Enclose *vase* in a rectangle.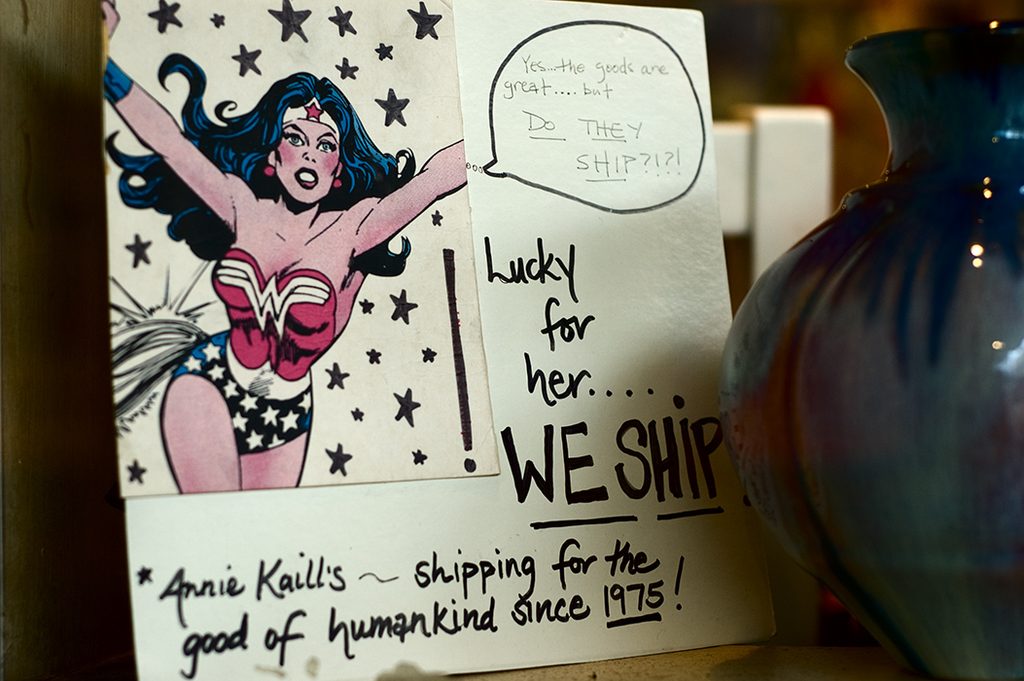
{"left": 715, "top": 18, "right": 1023, "bottom": 680}.
